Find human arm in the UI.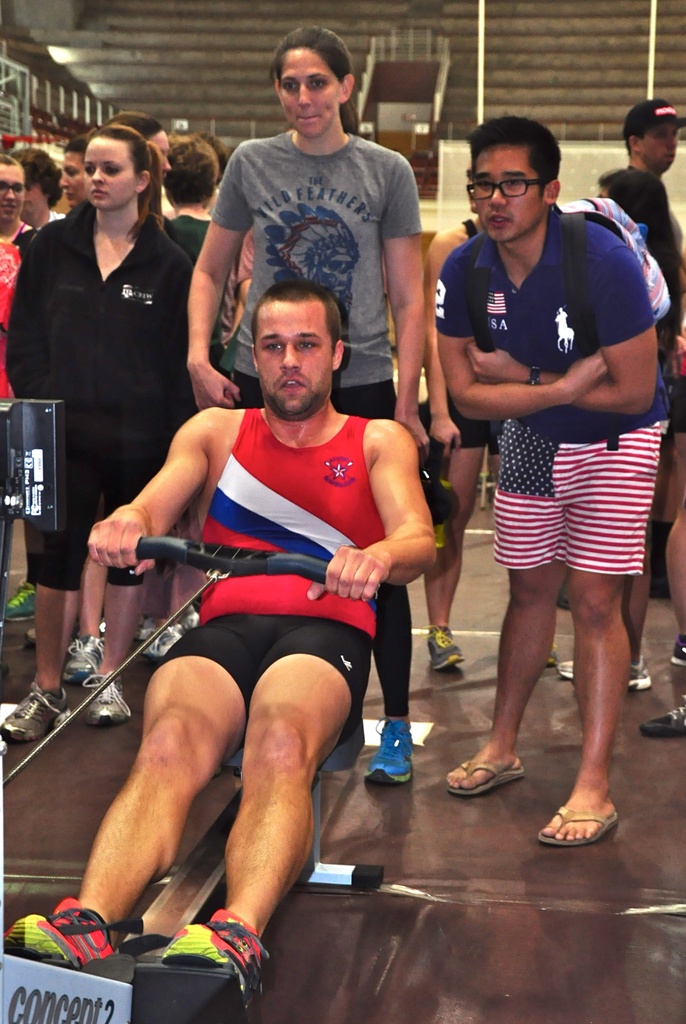
UI element at {"x1": 427, "y1": 247, "x2": 610, "y2": 424}.
